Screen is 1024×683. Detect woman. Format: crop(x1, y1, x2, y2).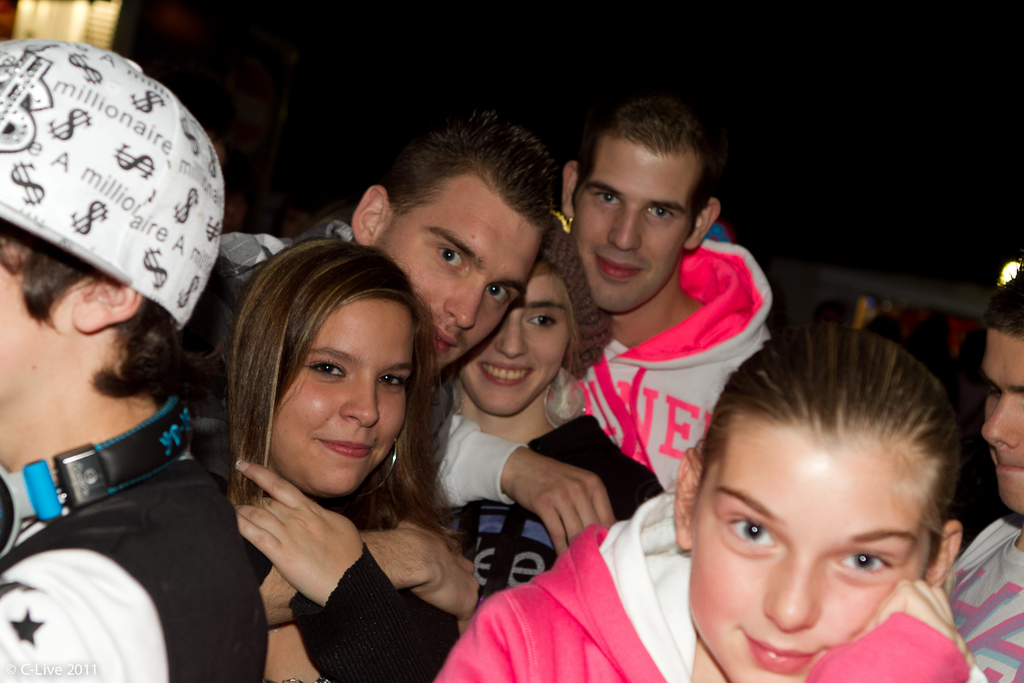
crop(447, 202, 674, 640).
